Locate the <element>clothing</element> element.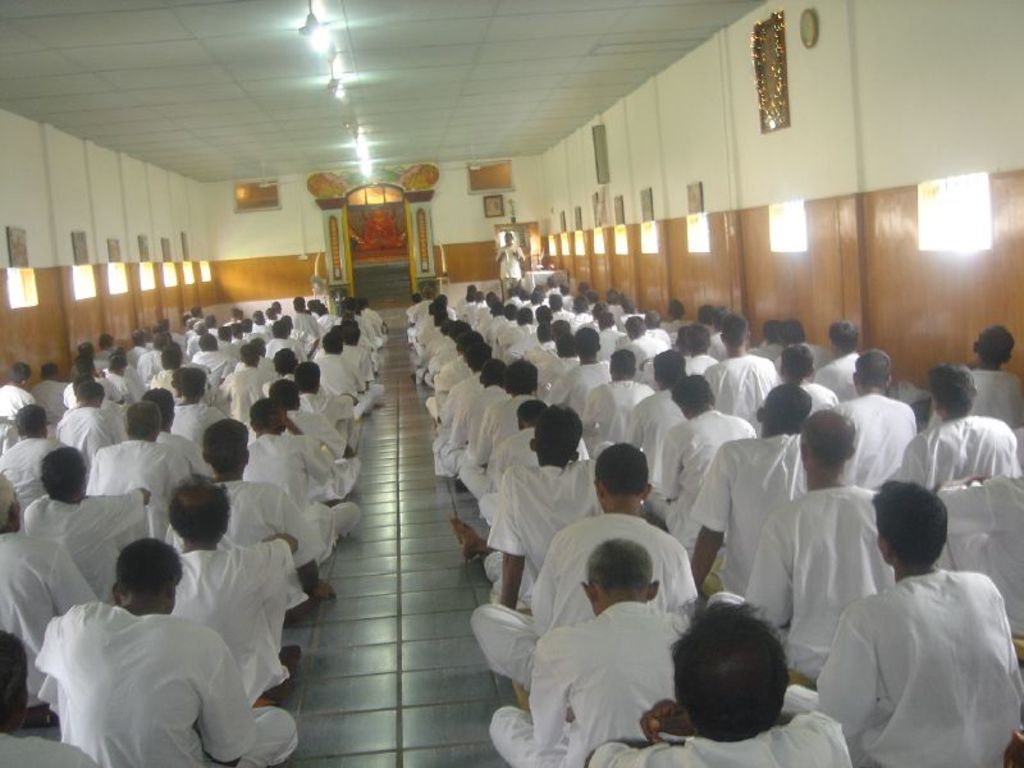
Element bbox: box(61, 370, 125, 402).
